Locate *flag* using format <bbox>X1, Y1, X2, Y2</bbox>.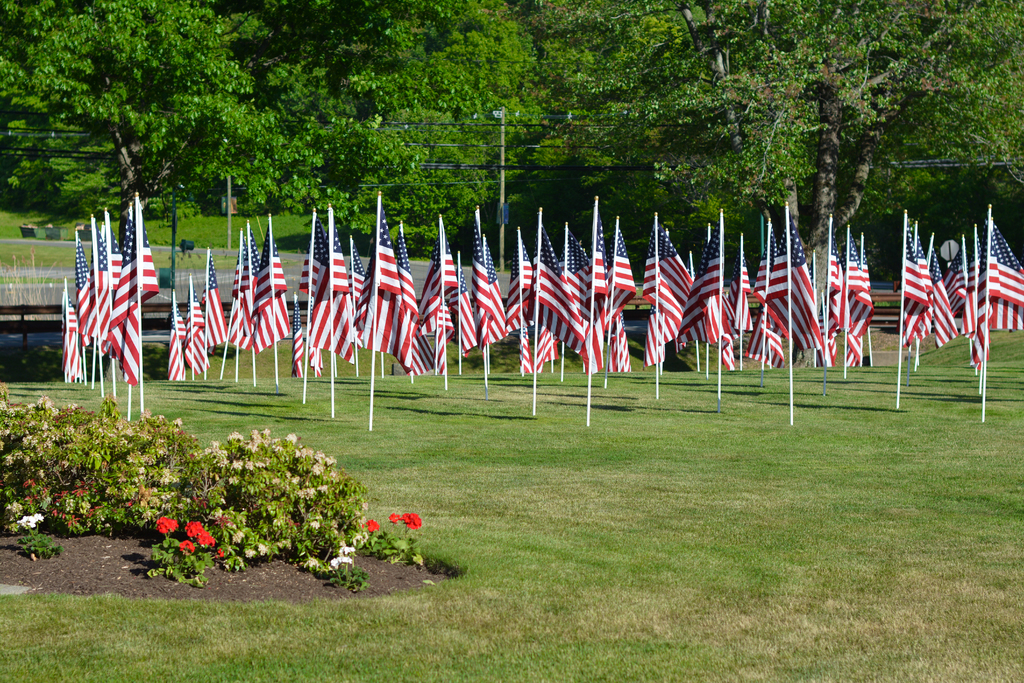
<bbox>79, 233, 106, 344</bbox>.
